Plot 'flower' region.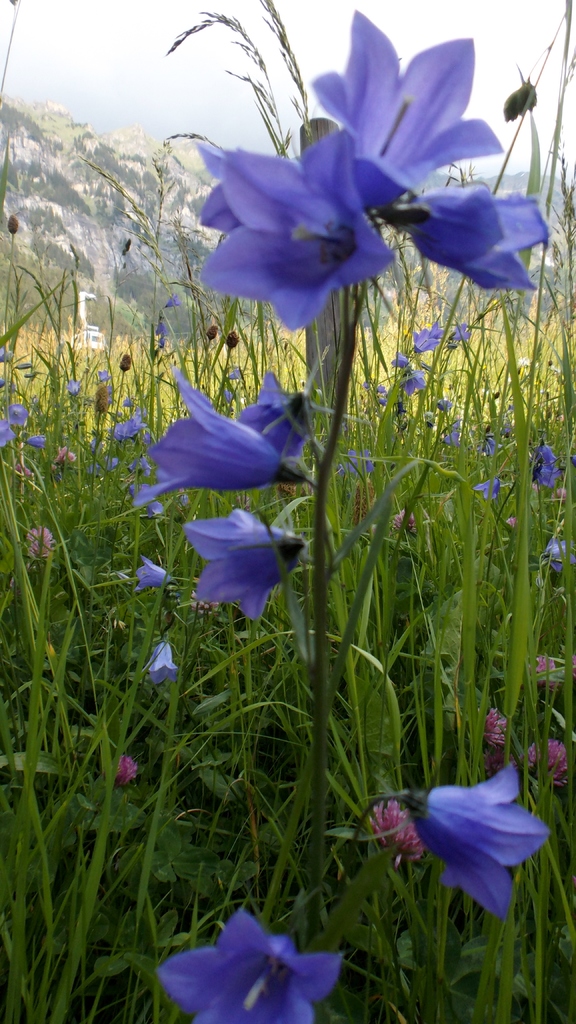
Plotted at {"left": 487, "top": 705, "right": 506, "bottom": 746}.
